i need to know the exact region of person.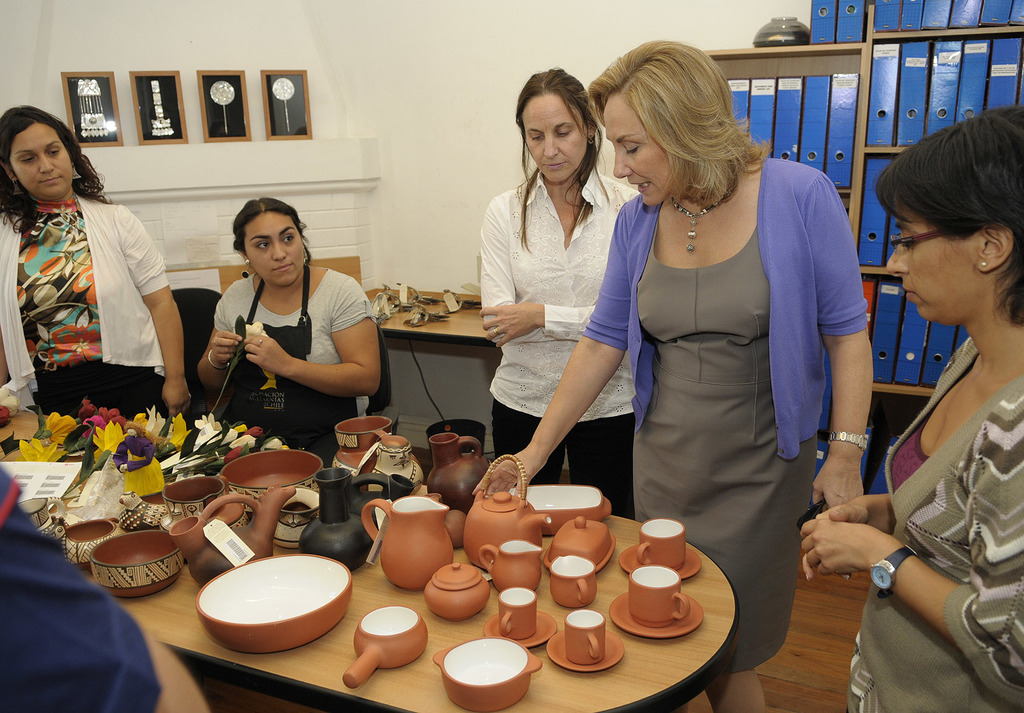
Region: rect(0, 102, 189, 420).
